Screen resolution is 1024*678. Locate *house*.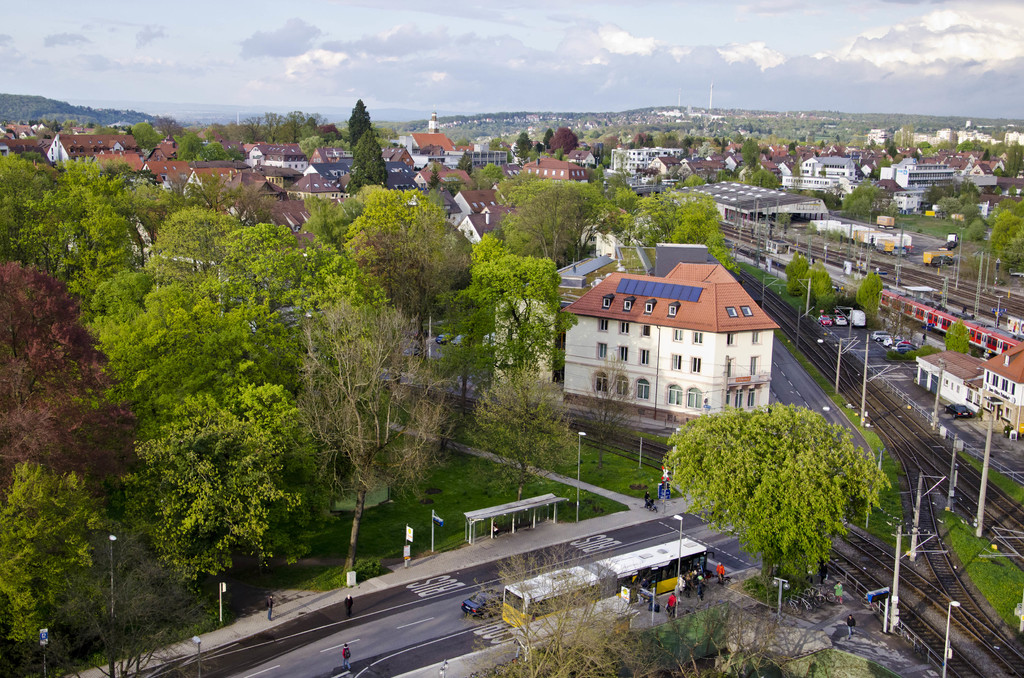
{"left": 2, "top": 126, "right": 58, "bottom": 162}.
